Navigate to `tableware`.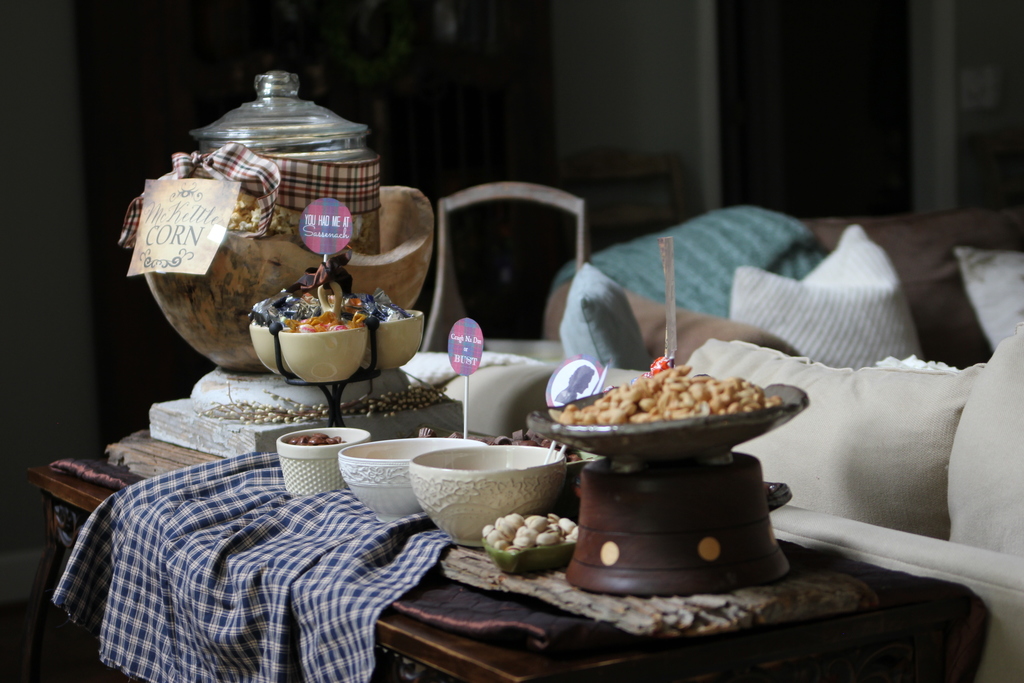
Navigation target: 336 437 492 524.
